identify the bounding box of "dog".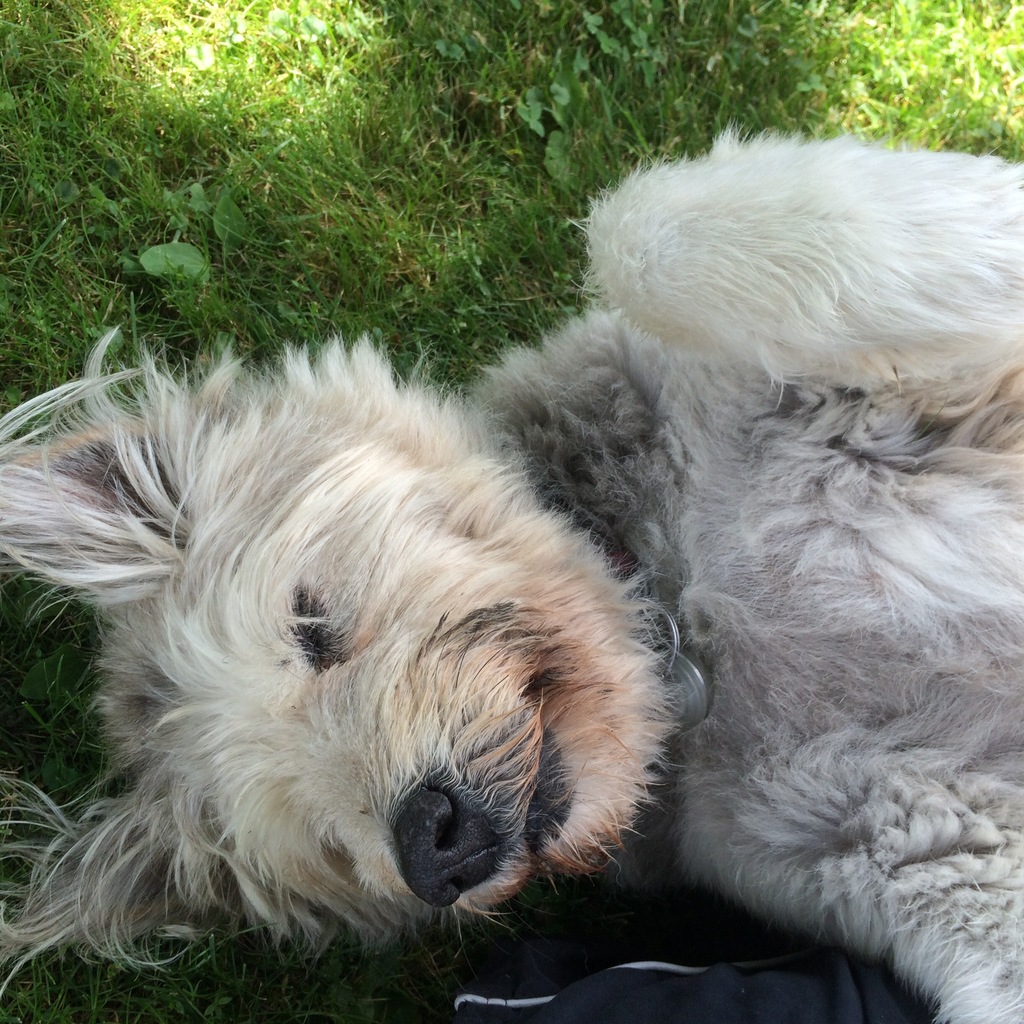
BBox(0, 116, 1023, 1023).
